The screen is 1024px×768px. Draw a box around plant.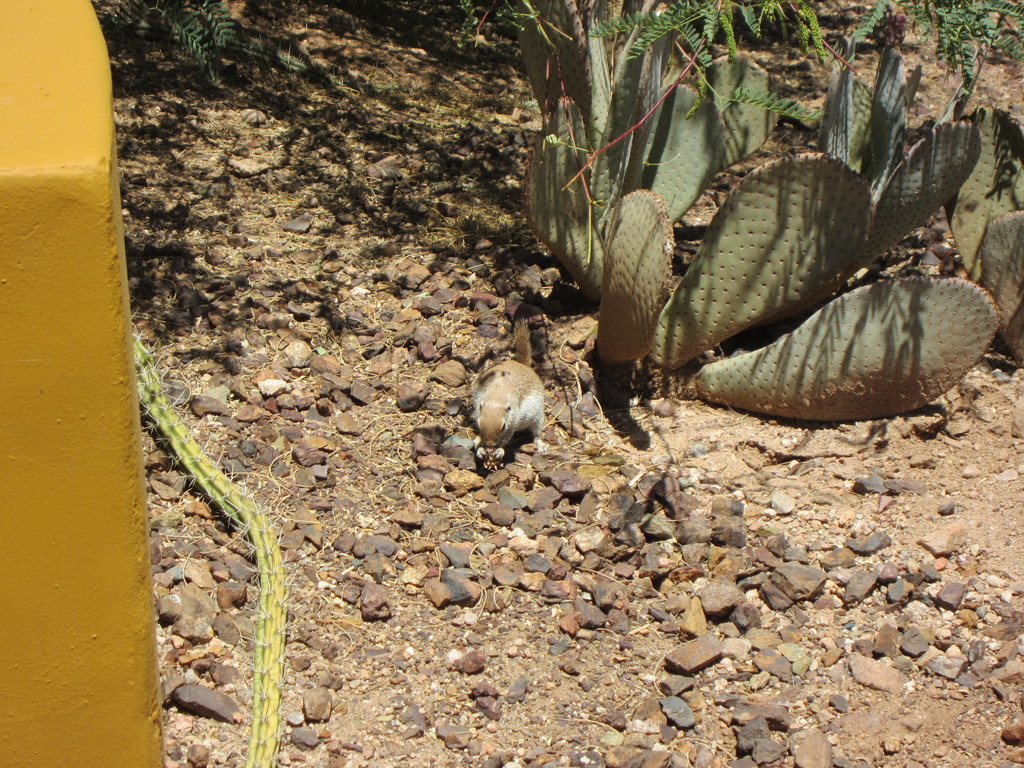
x1=128 y1=299 x2=310 y2=767.
